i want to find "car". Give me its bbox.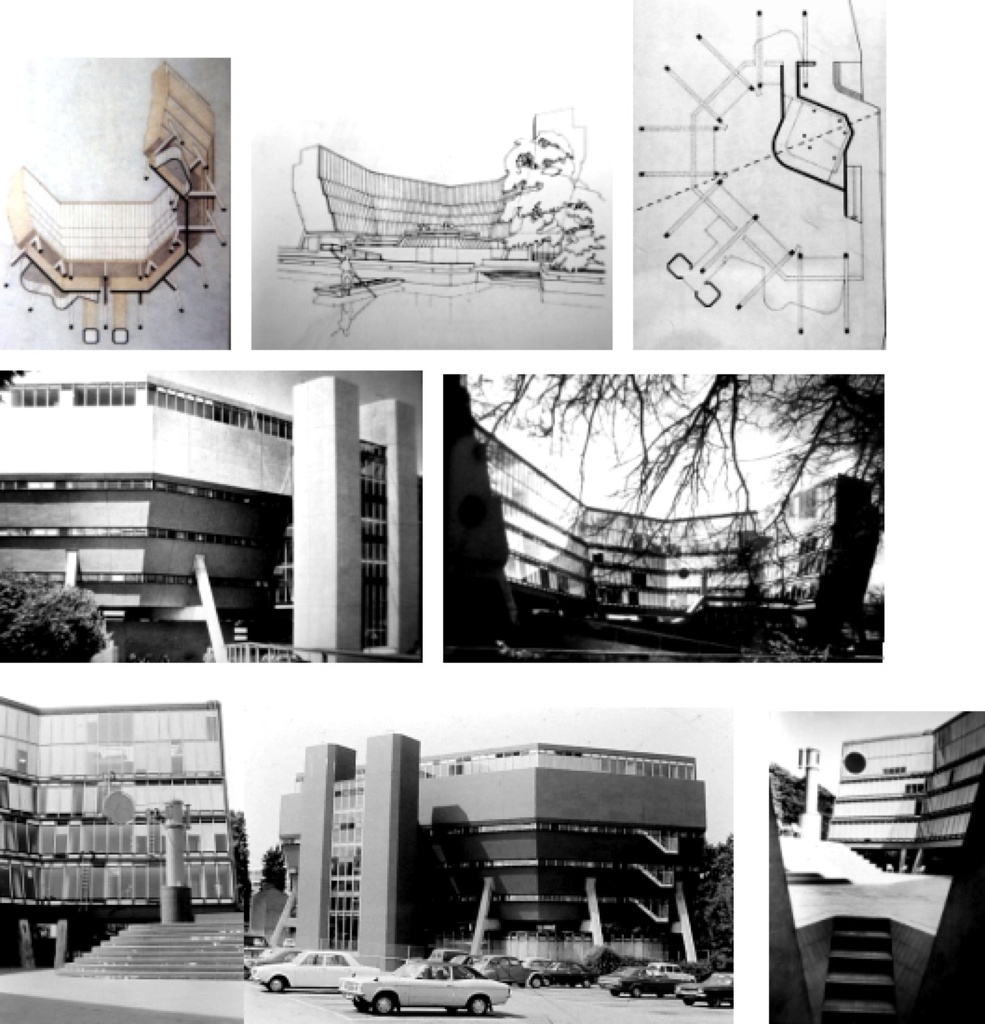
[left=538, top=957, right=598, bottom=987].
